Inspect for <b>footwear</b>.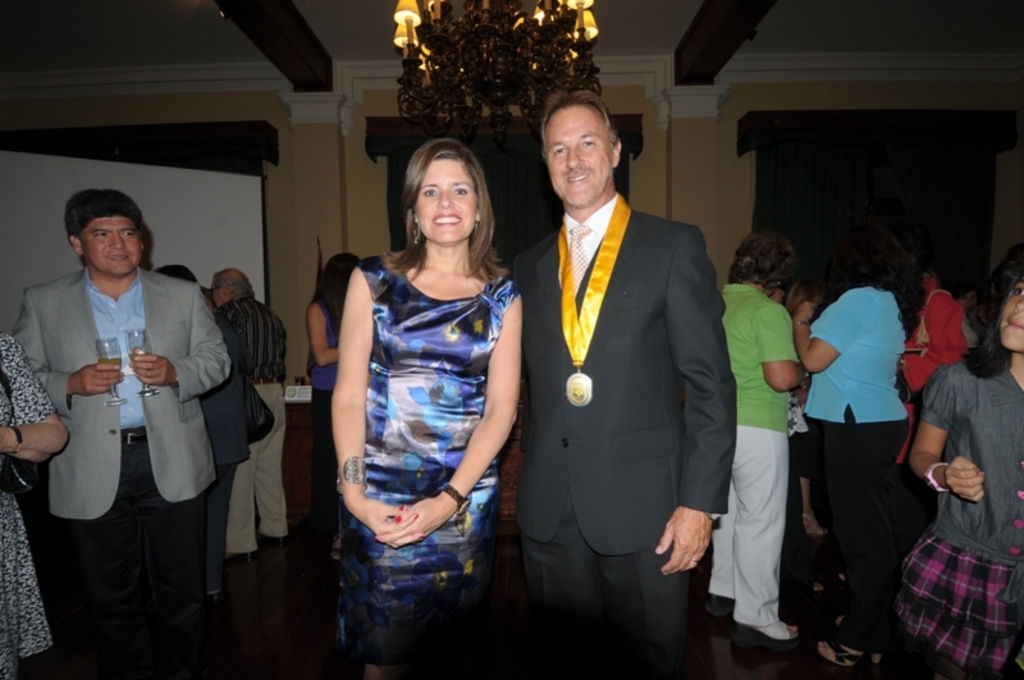
Inspection: box=[704, 585, 746, 616].
